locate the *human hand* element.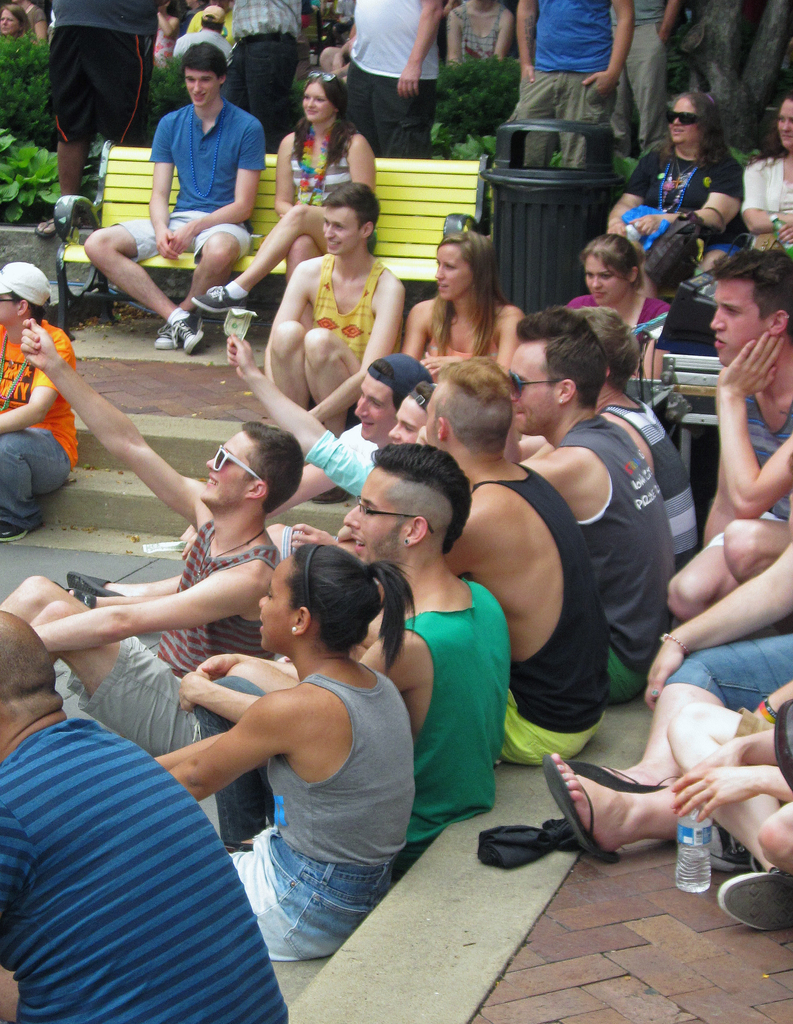
Element bbox: (x1=166, y1=228, x2=193, y2=255).
